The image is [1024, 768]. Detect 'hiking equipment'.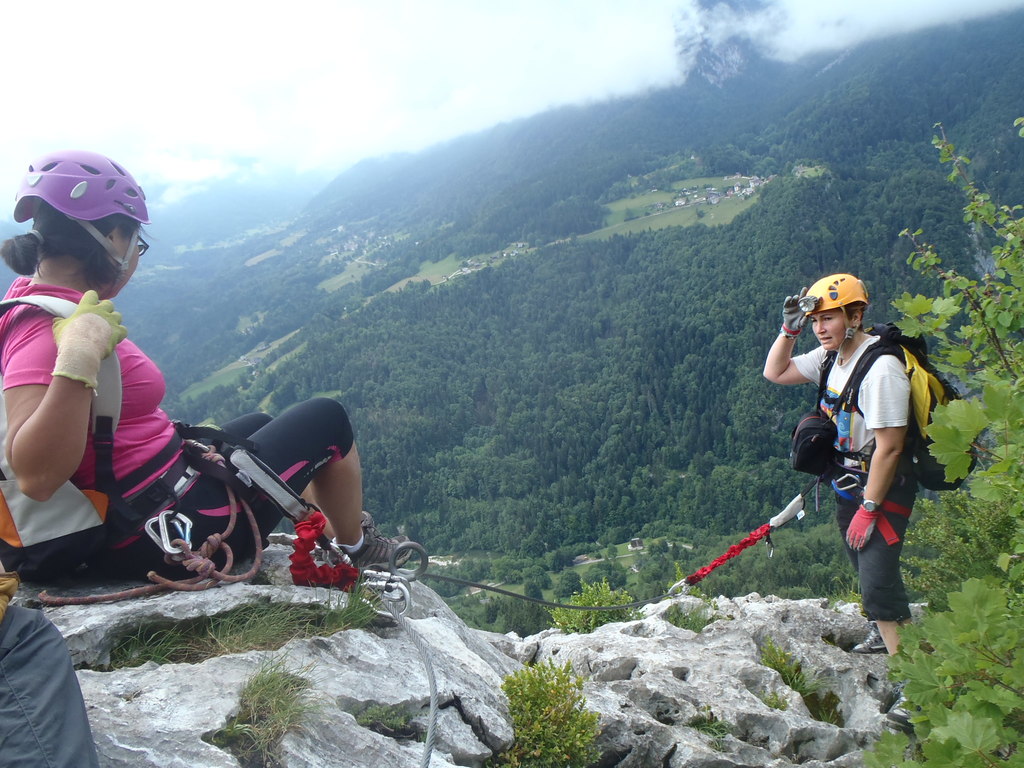
Detection: bbox=(844, 502, 881, 551).
